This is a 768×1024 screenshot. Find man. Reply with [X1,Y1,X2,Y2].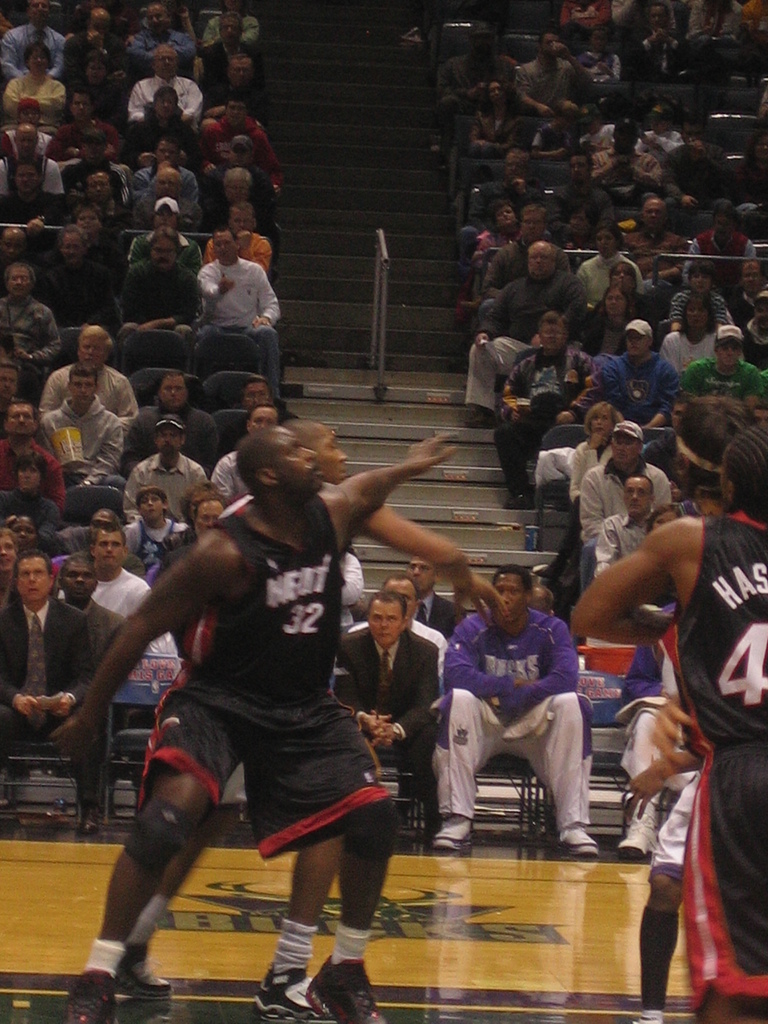
[55,545,122,652].
